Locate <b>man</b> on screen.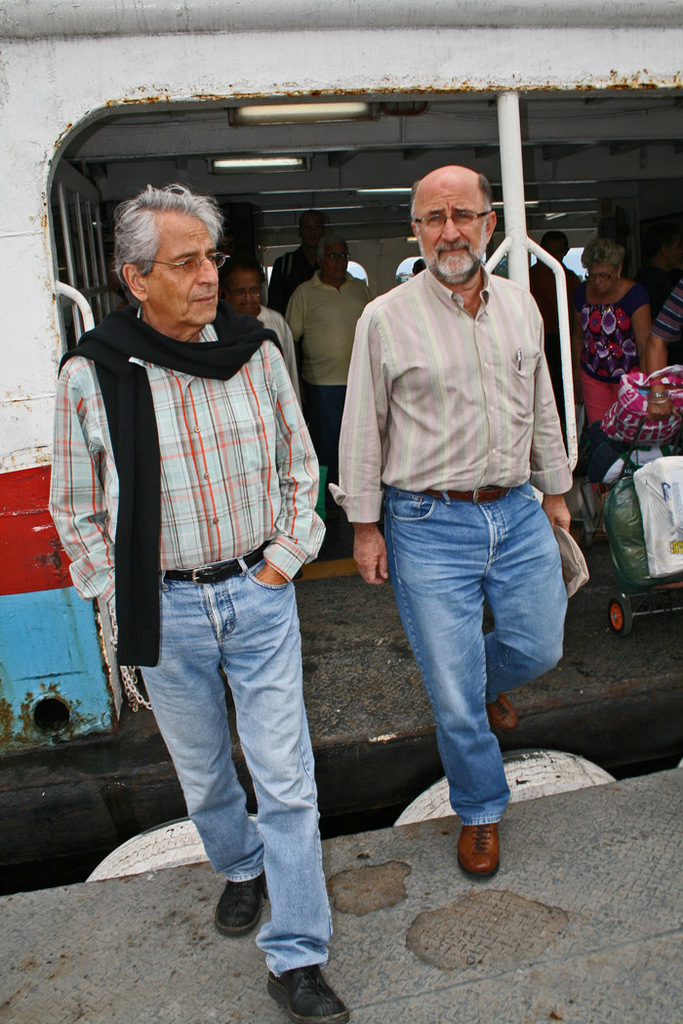
On screen at [219, 262, 303, 425].
